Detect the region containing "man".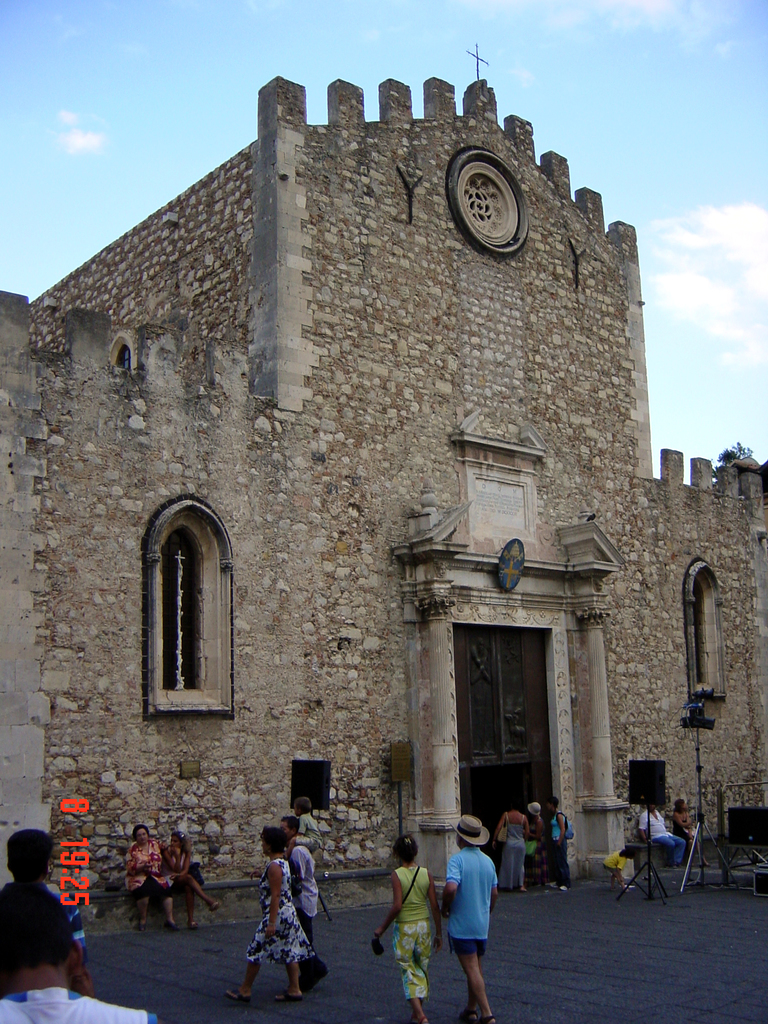
x1=0 y1=829 x2=93 y2=991.
